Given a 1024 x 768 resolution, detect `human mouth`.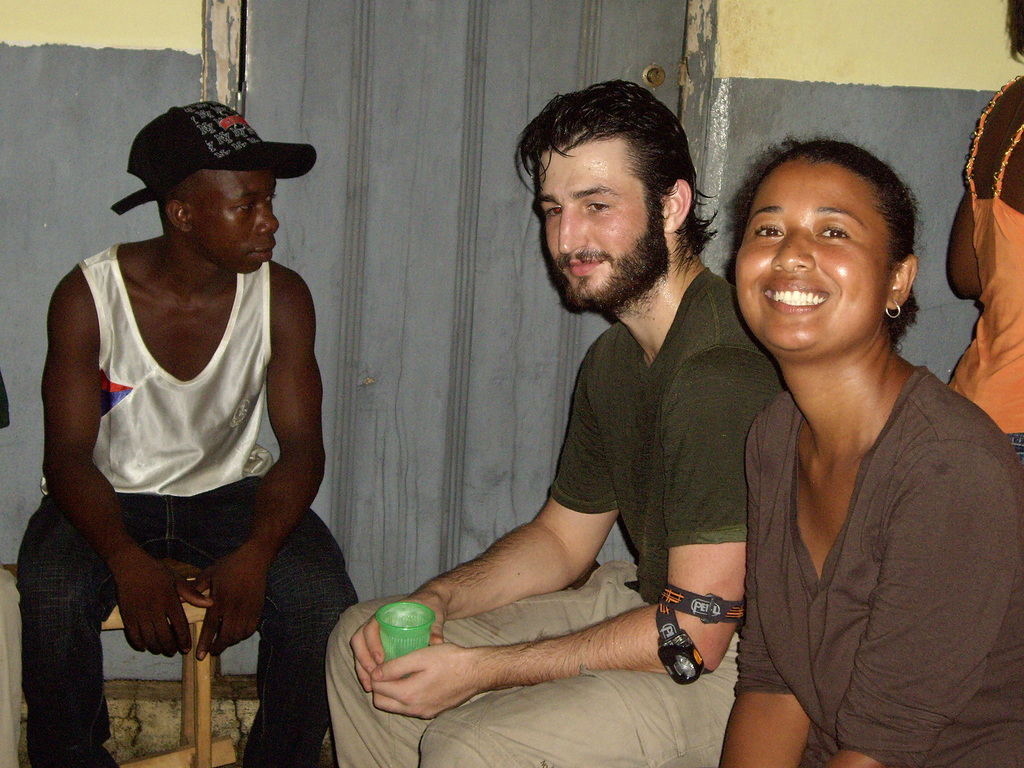
x1=762 y1=277 x2=831 y2=317.
